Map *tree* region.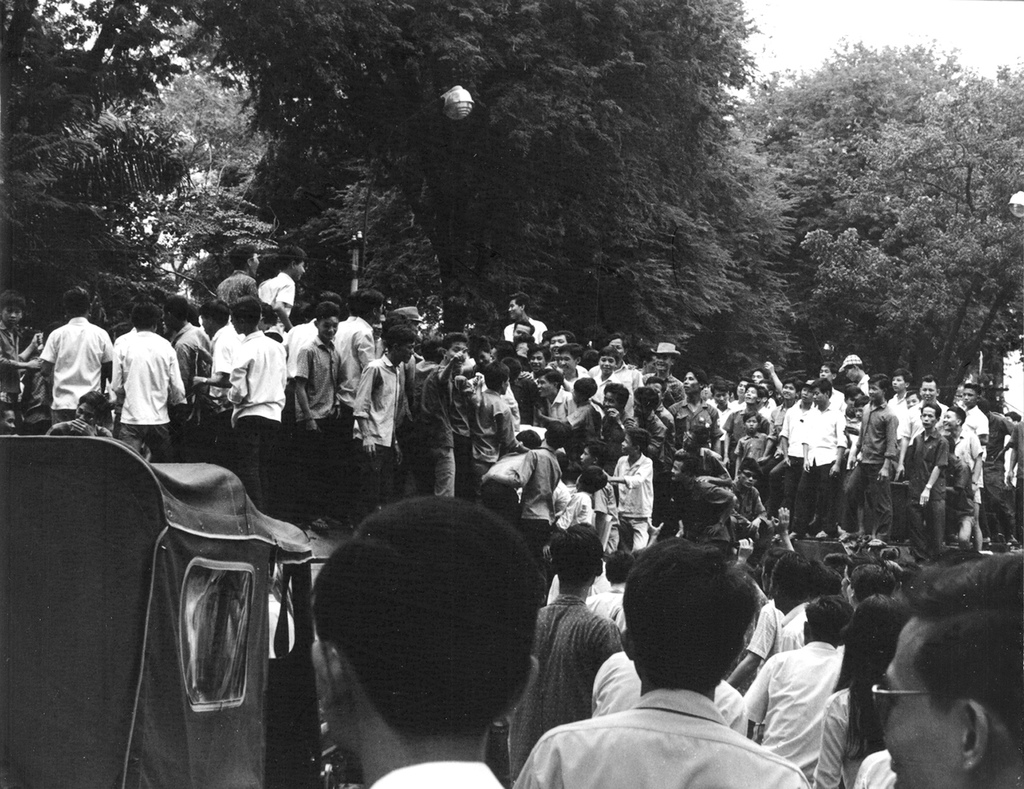
Mapped to [72, 0, 341, 322].
